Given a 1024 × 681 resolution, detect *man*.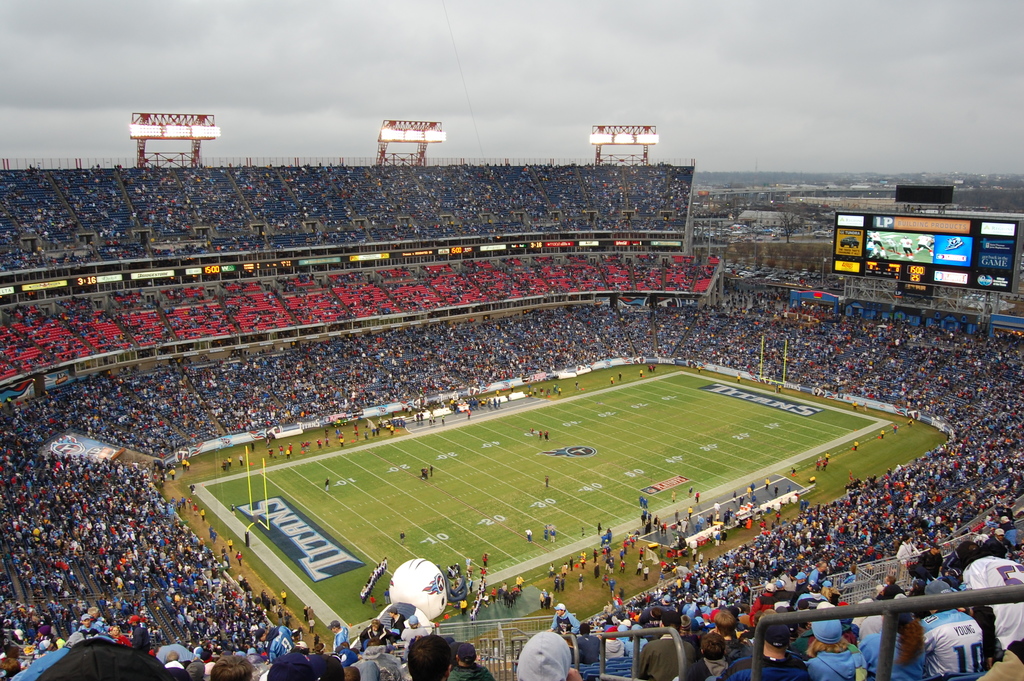
select_region(687, 634, 729, 680).
